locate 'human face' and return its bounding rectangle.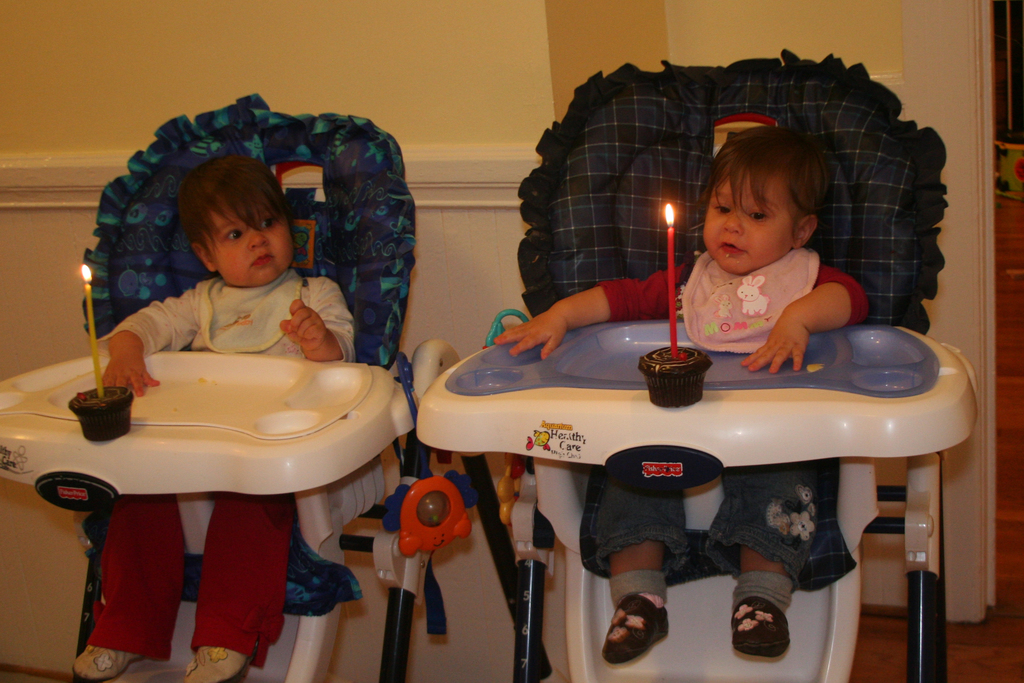
705 160 796 276.
